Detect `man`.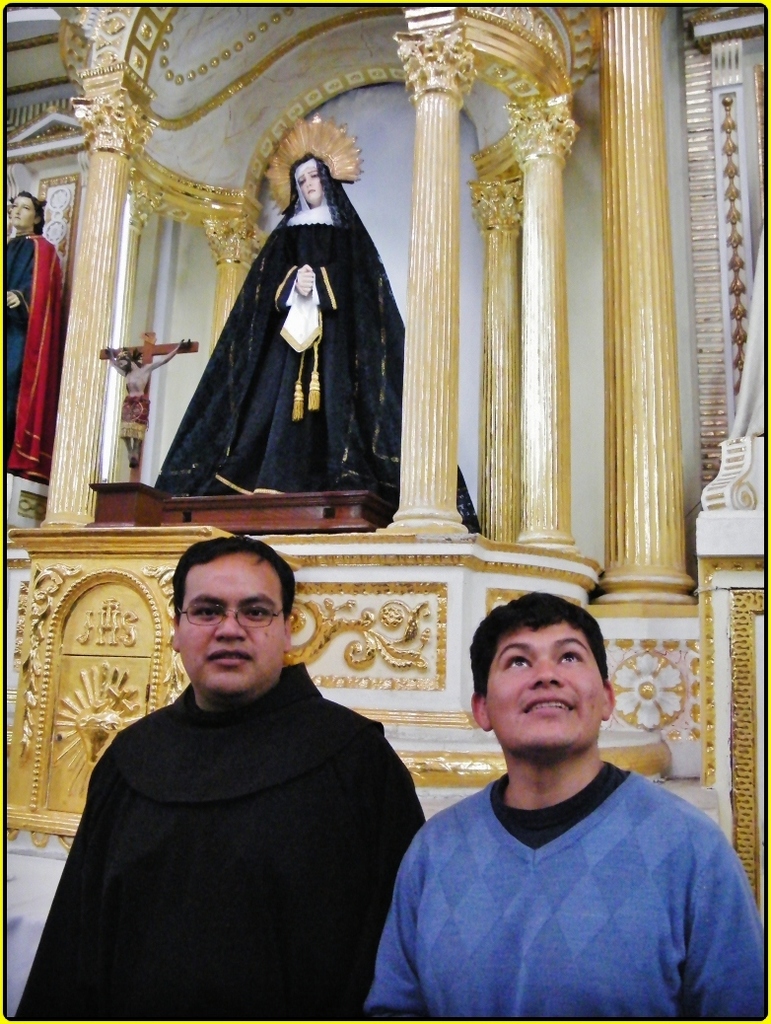
Detected at detection(364, 592, 763, 1021).
